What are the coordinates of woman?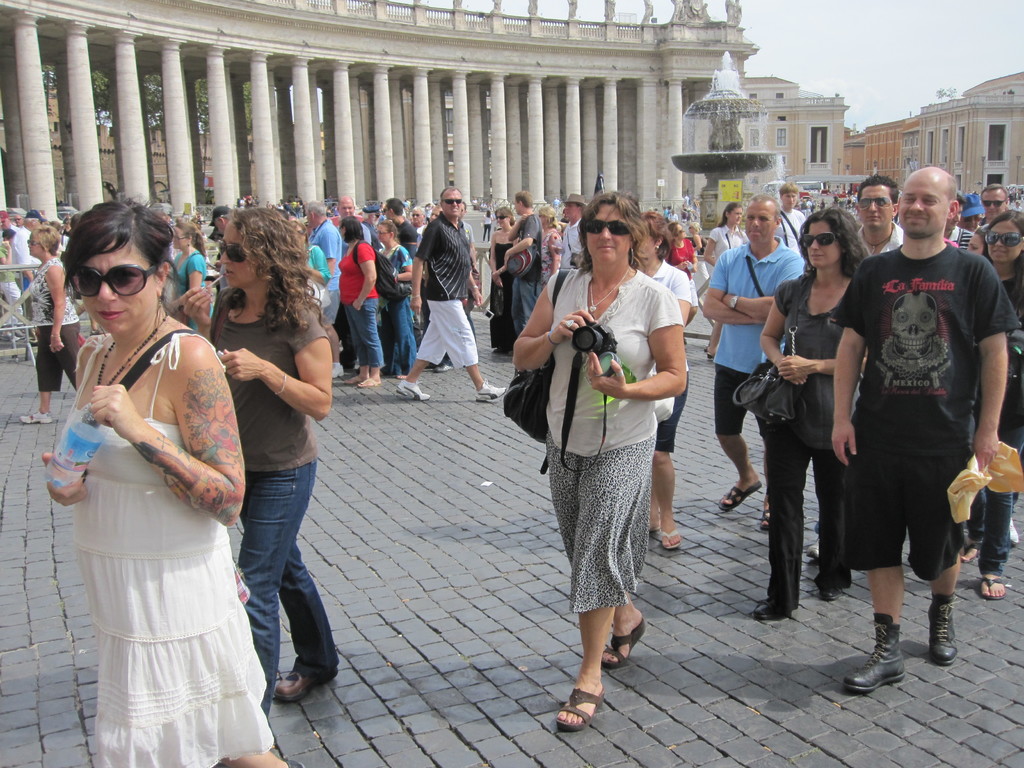
box=[628, 211, 700, 552].
